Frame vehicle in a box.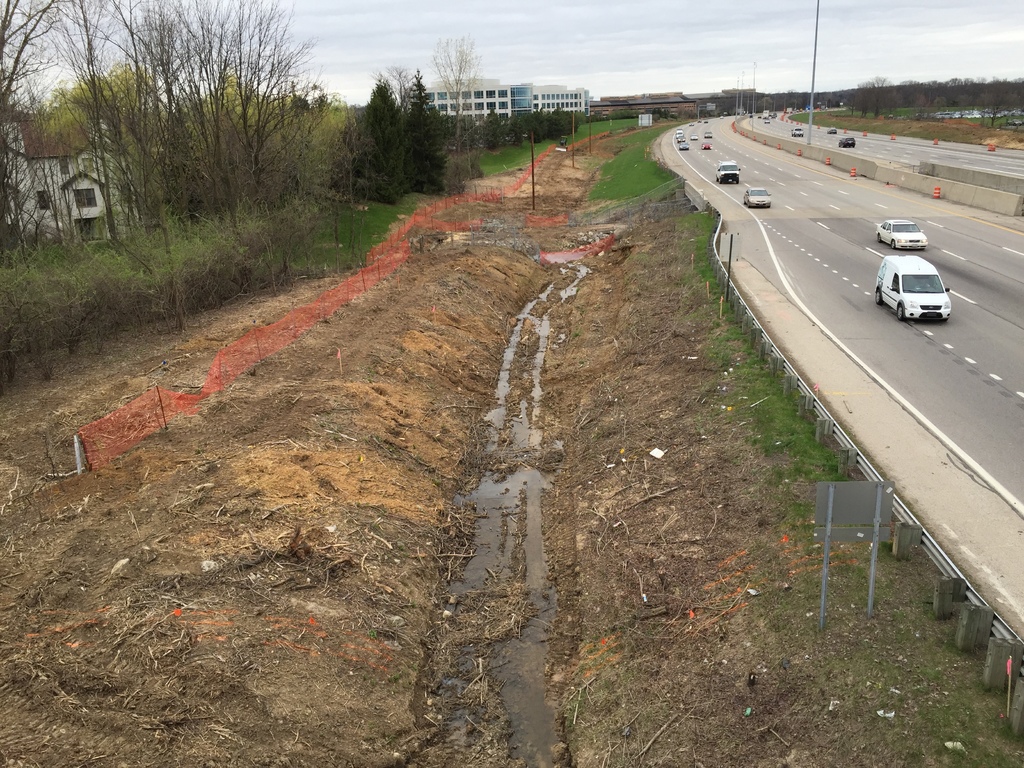
x1=714, y1=159, x2=742, y2=182.
